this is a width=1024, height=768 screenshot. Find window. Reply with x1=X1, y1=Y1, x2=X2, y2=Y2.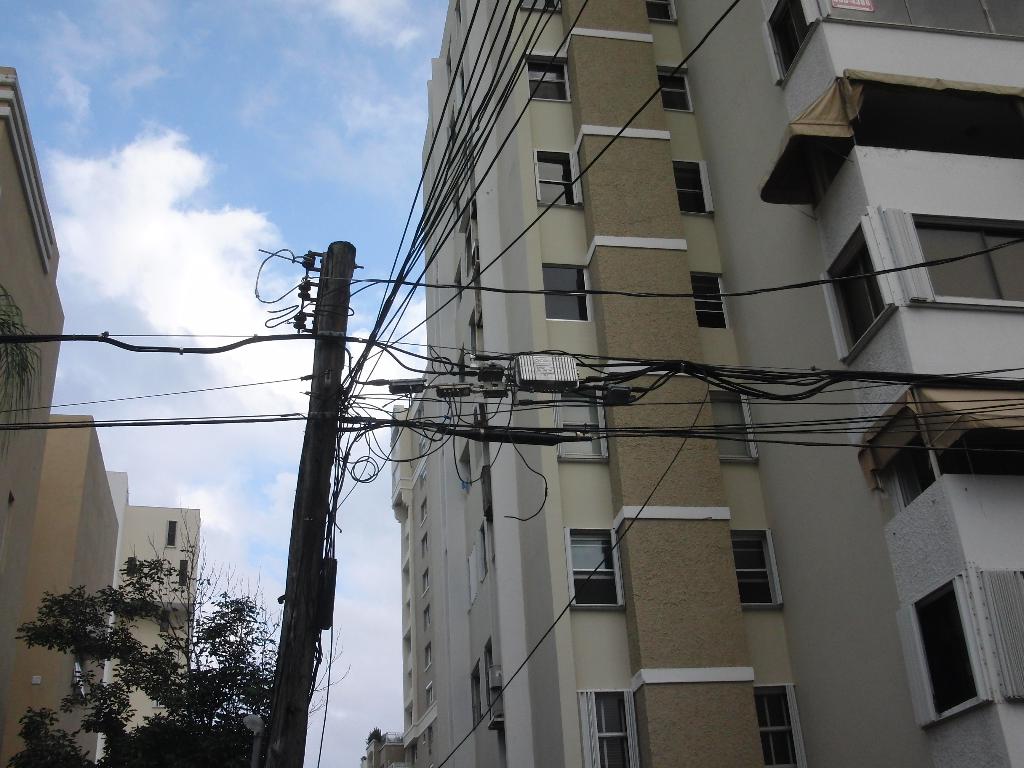
x1=442, y1=102, x2=458, y2=163.
